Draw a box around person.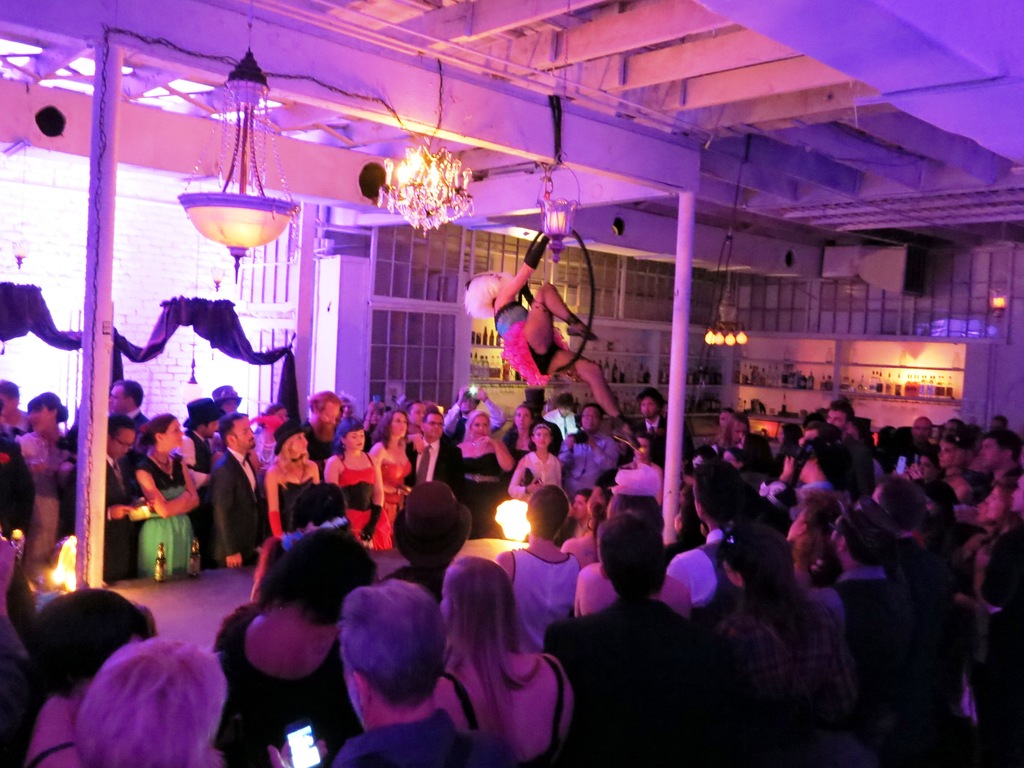
[left=68, top=412, right=154, bottom=579].
